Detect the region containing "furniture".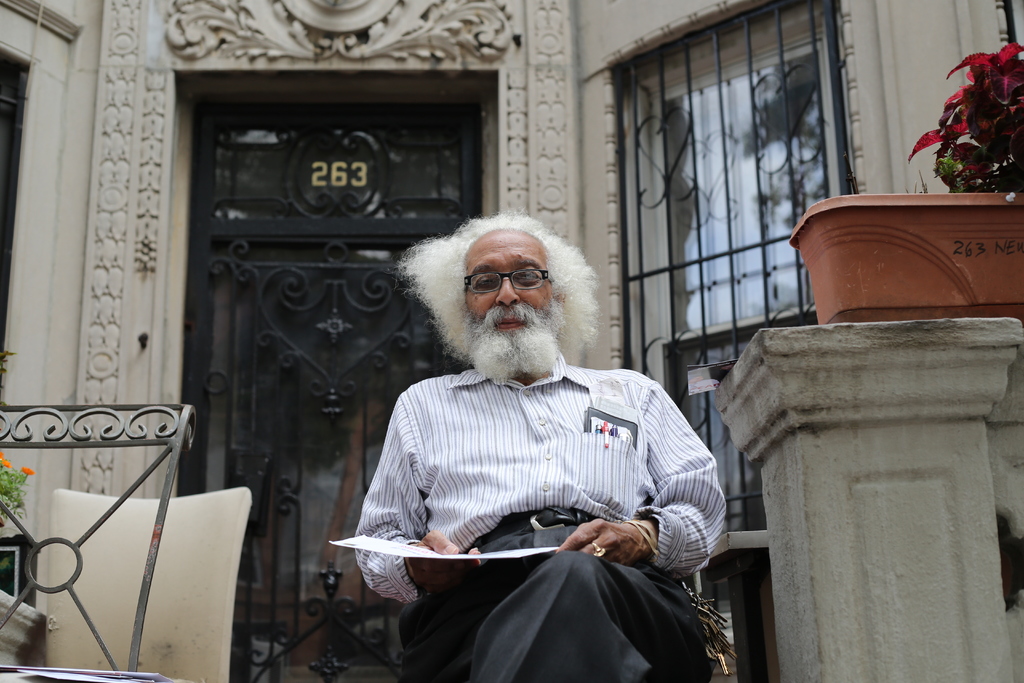
(left=0, top=400, right=195, bottom=682).
